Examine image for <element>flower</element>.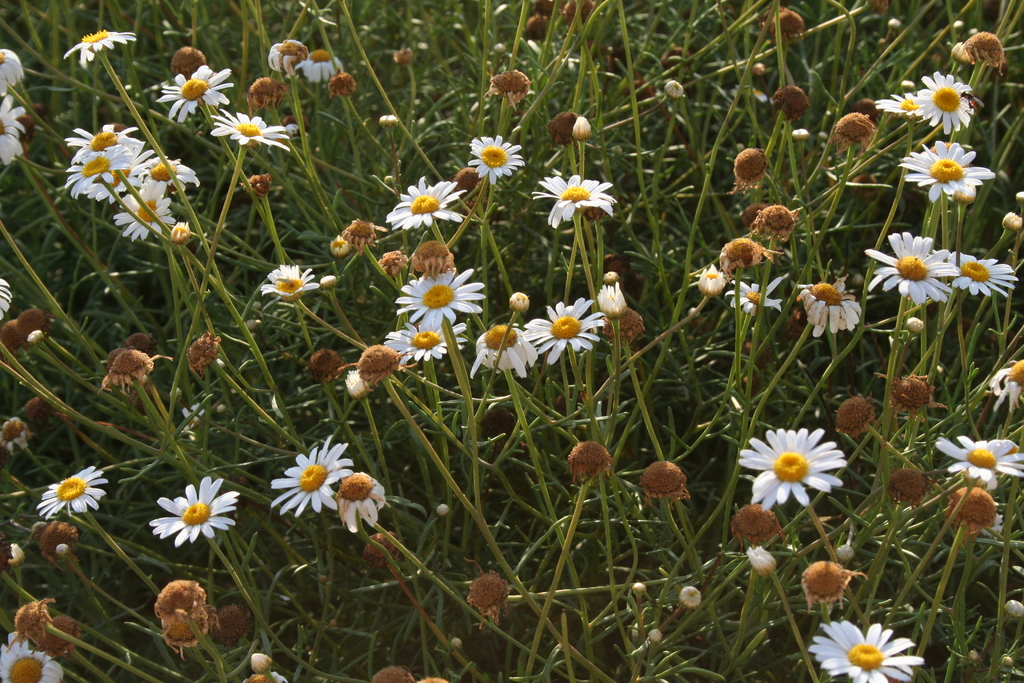
Examination result: [left=450, top=636, right=458, bottom=660].
